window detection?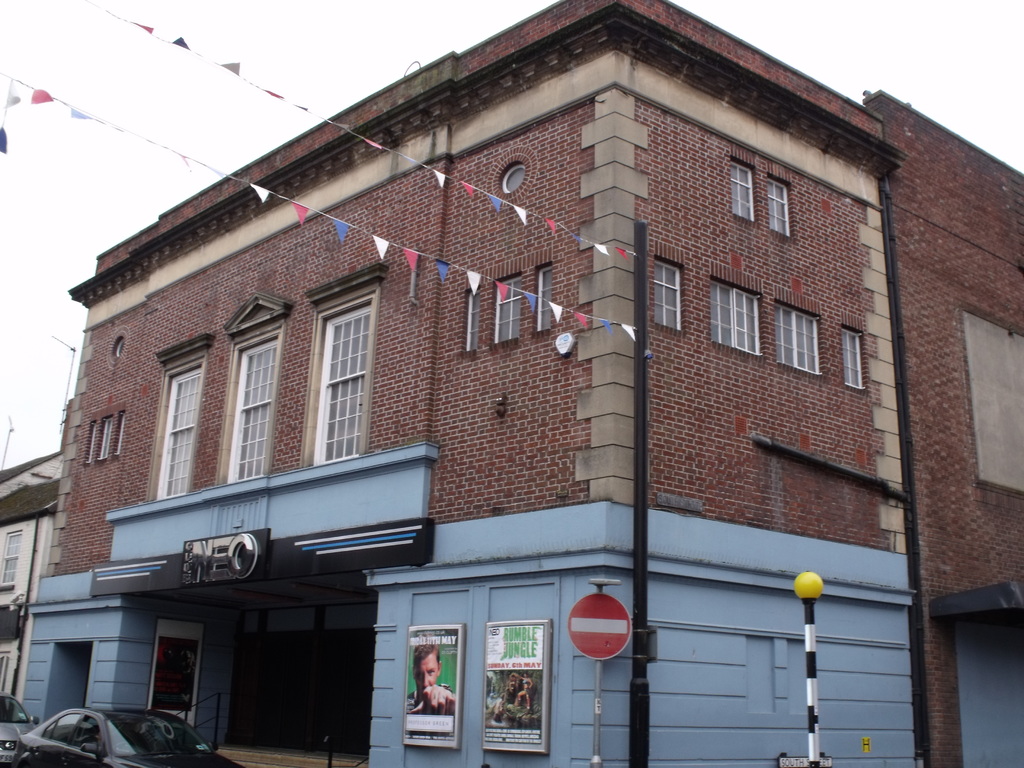
x1=0, y1=647, x2=11, y2=699
